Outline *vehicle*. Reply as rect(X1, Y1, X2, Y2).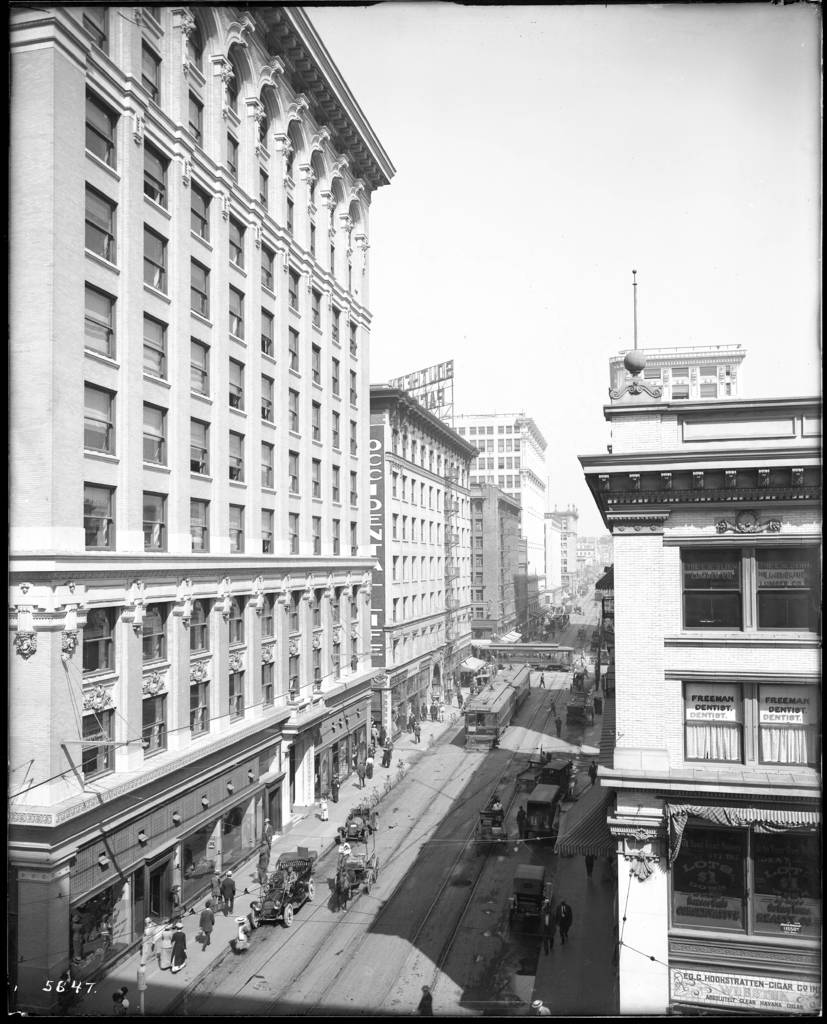
rect(464, 659, 536, 756).
